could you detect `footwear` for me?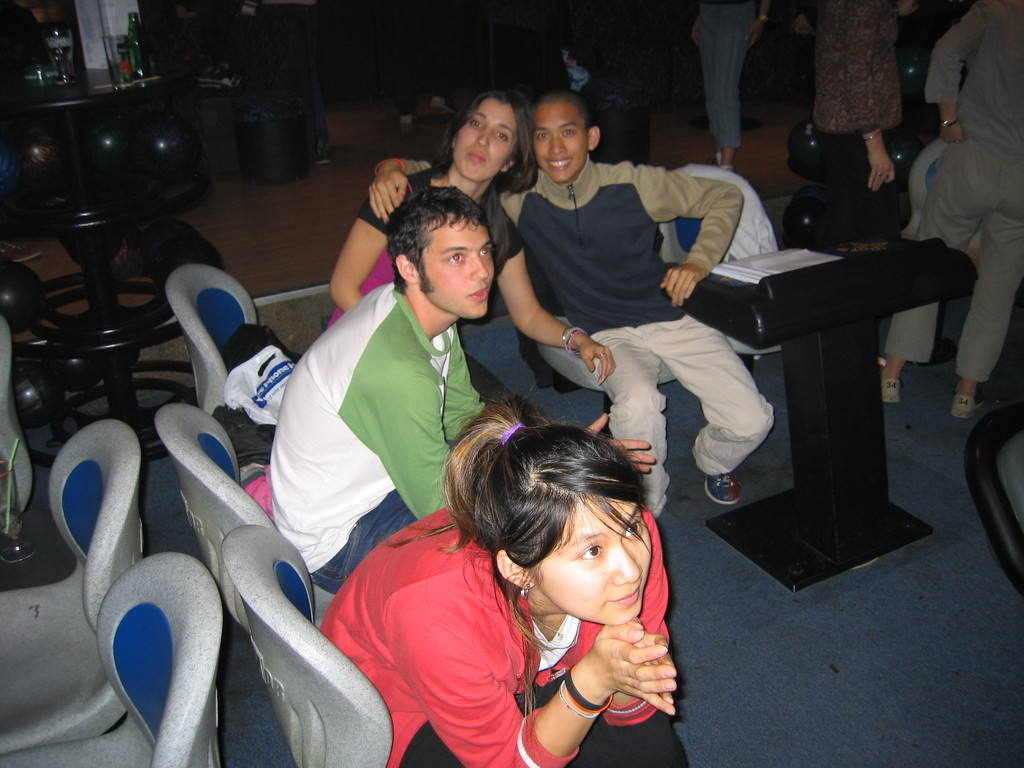
Detection result: pyautogui.locateOnScreen(876, 374, 903, 408).
